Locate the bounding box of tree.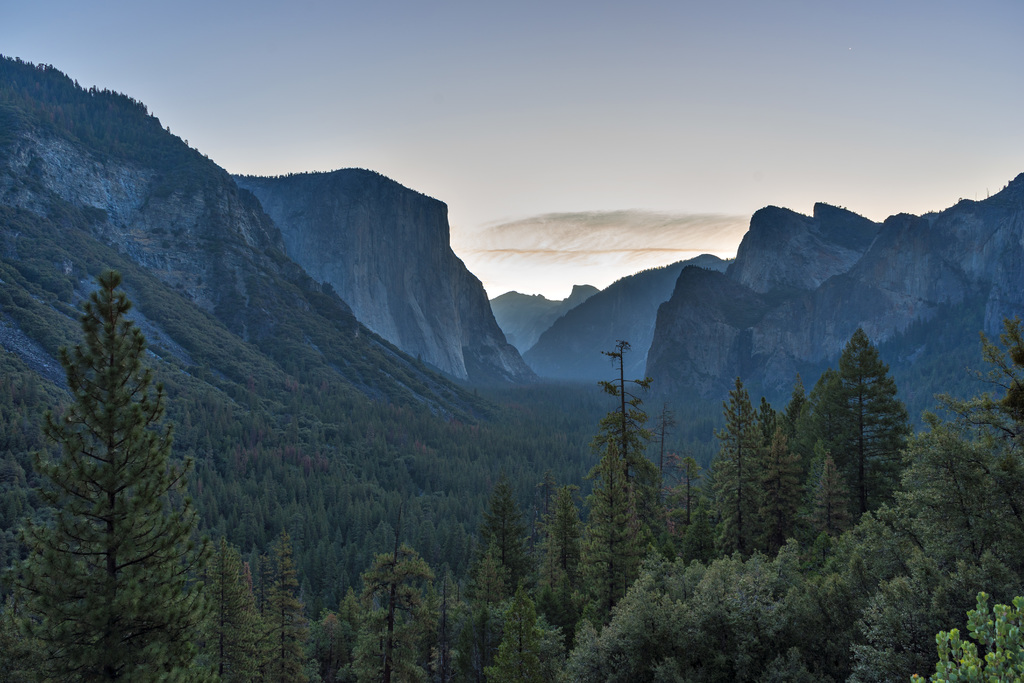
Bounding box: Rect(539, 483, 586, 622).
